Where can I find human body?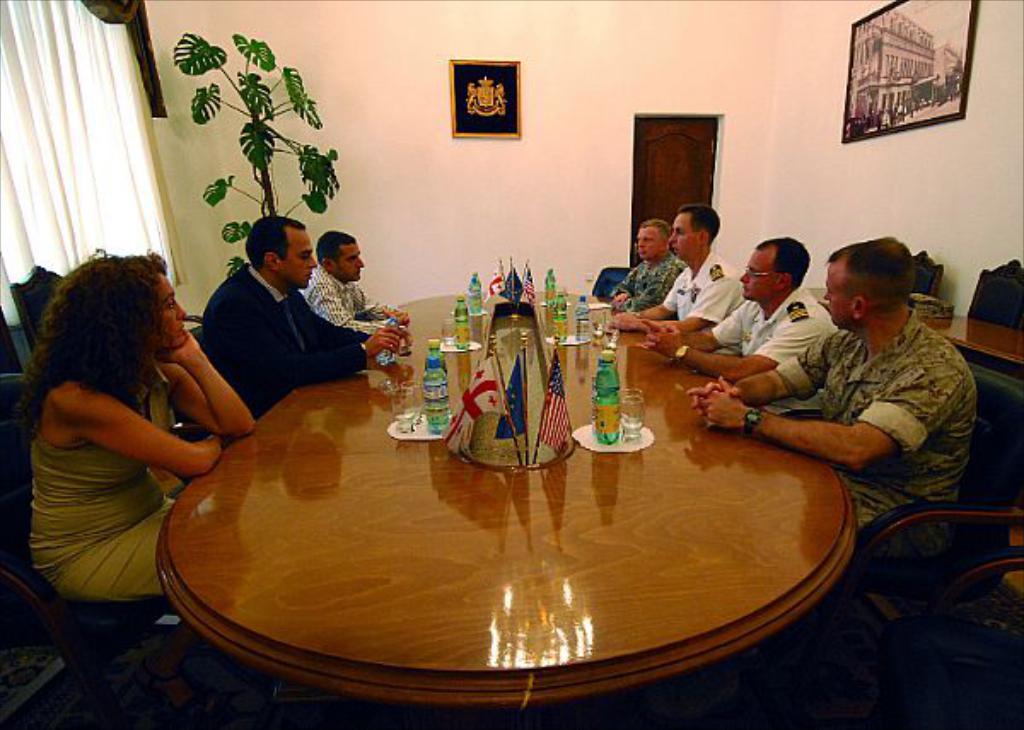
You can find it at <box>652,290,826,380</box>.
